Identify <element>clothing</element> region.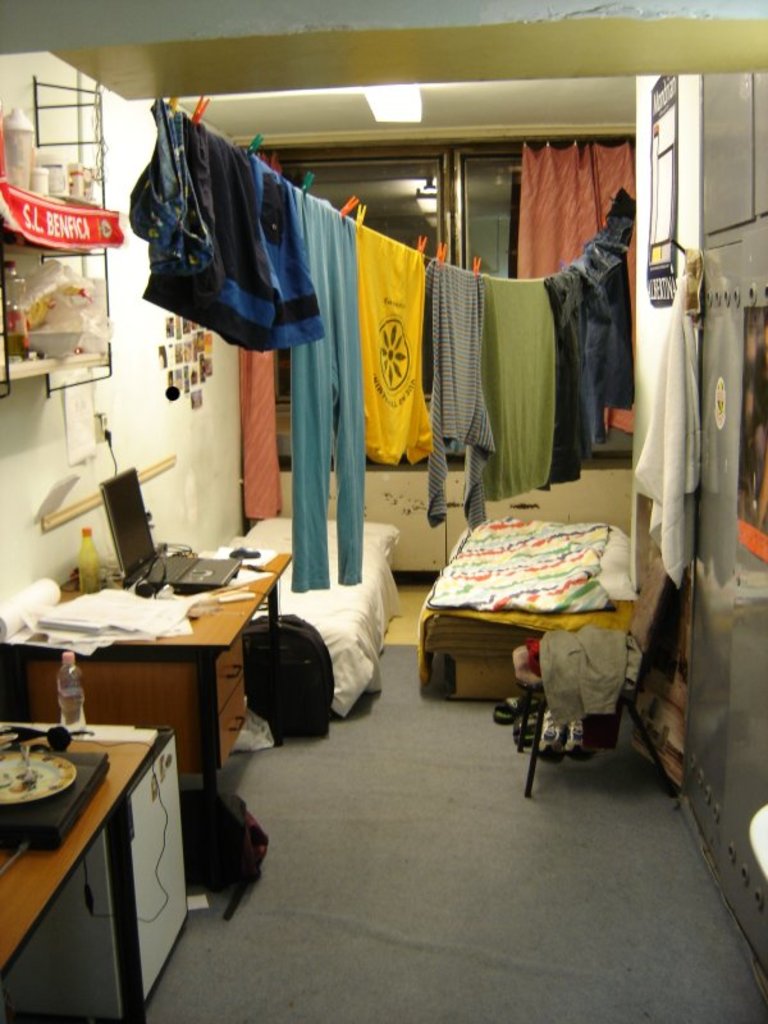
Region: x1=417 y1=246 x2=493 y2=524.
